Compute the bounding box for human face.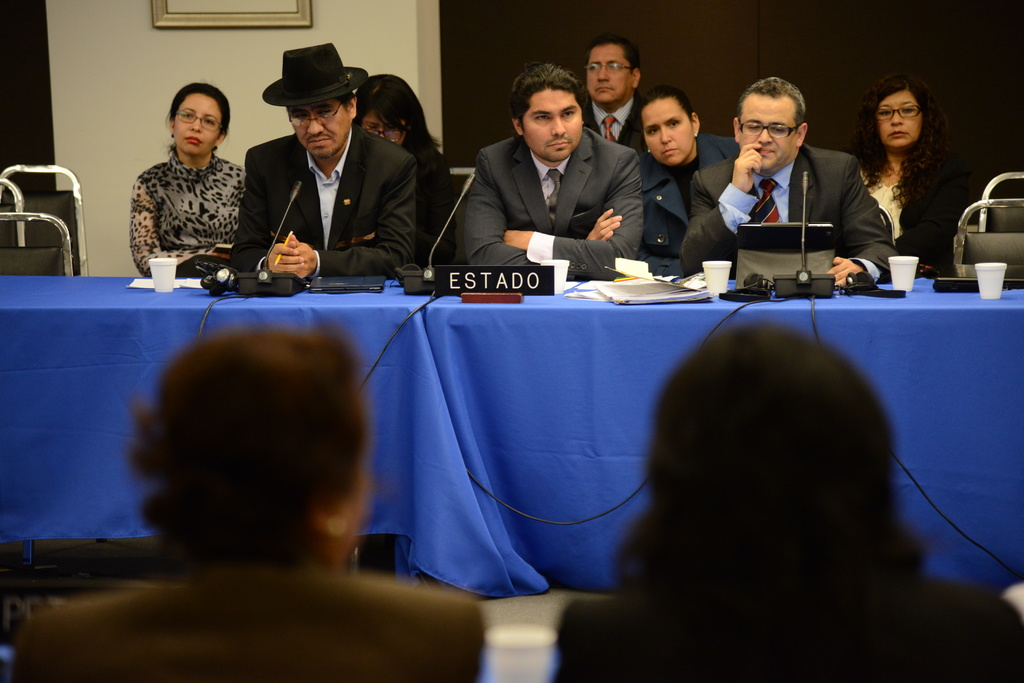
left=739, top=91, right=797, bottom=167.
